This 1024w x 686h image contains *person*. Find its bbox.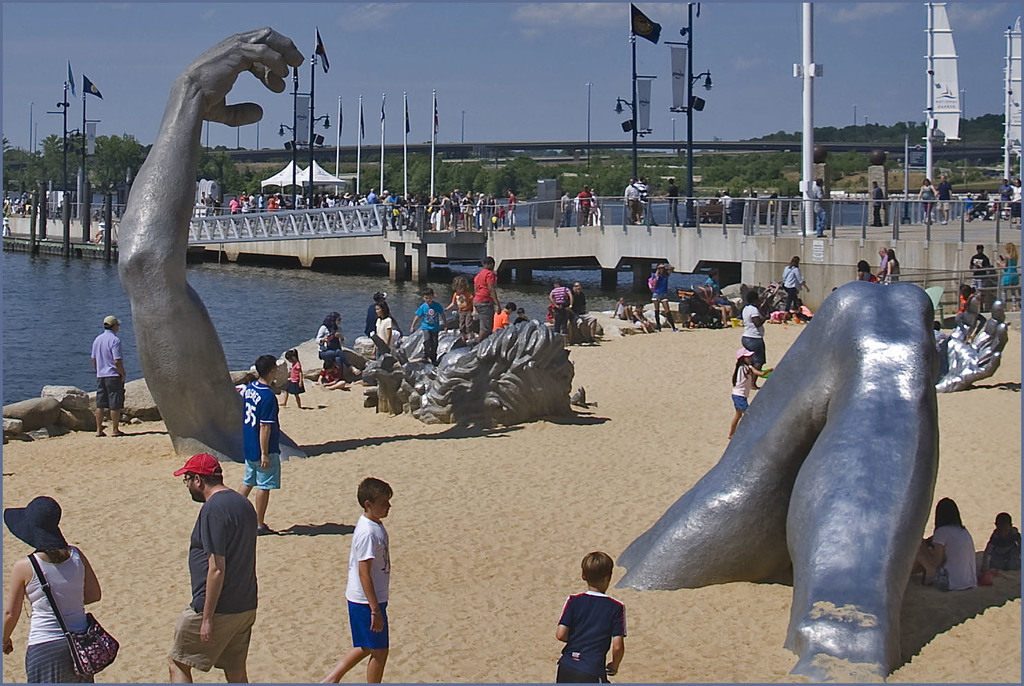
bbox(958, 291, 972, 342).
